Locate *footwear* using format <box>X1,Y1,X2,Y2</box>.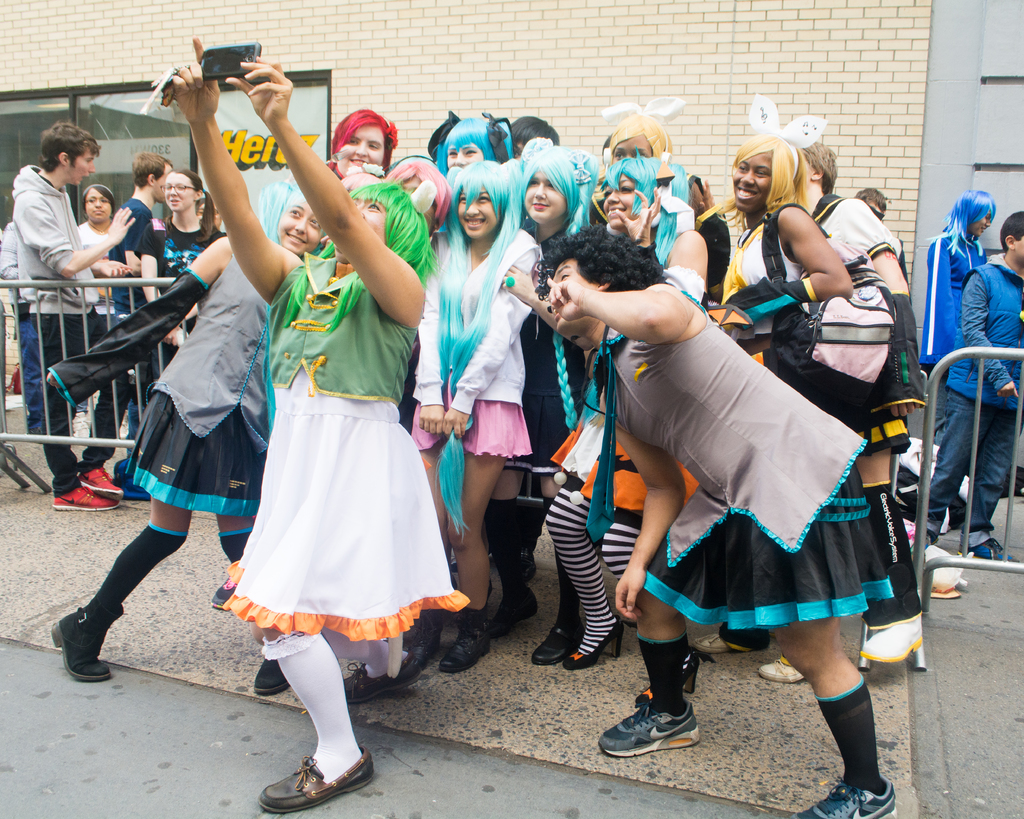
<box>440,624,490,672</box>.
